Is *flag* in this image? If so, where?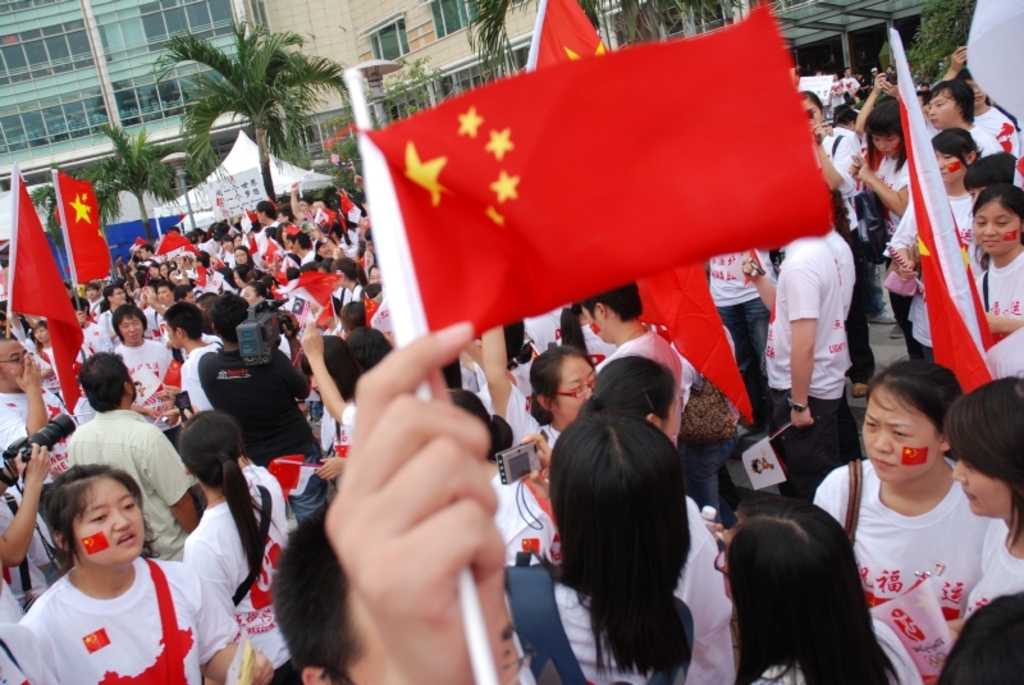
Yes, at 192, 259, 206, 292.
